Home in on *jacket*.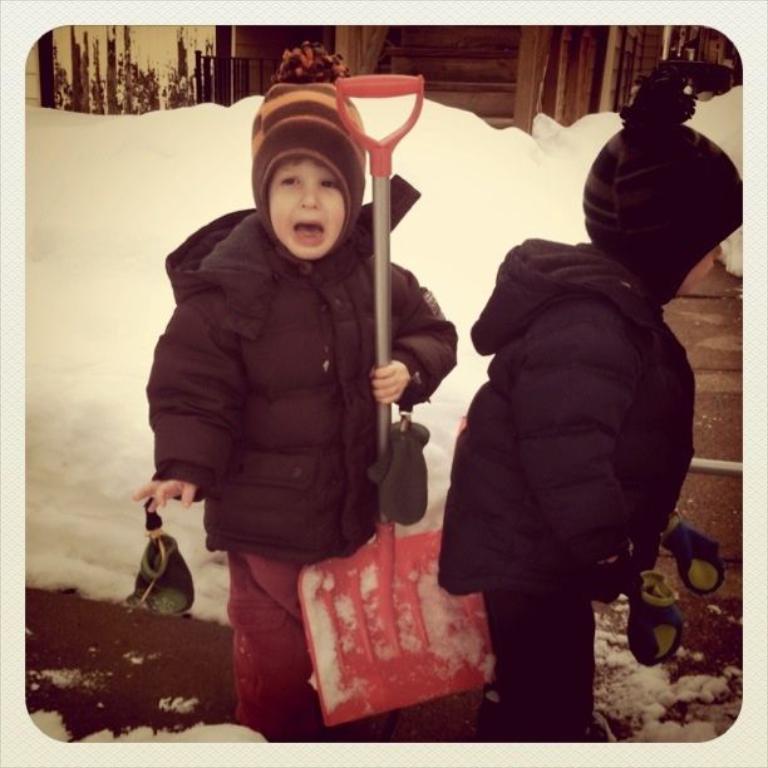
Homed in at box(427, 136, 762, 589).
